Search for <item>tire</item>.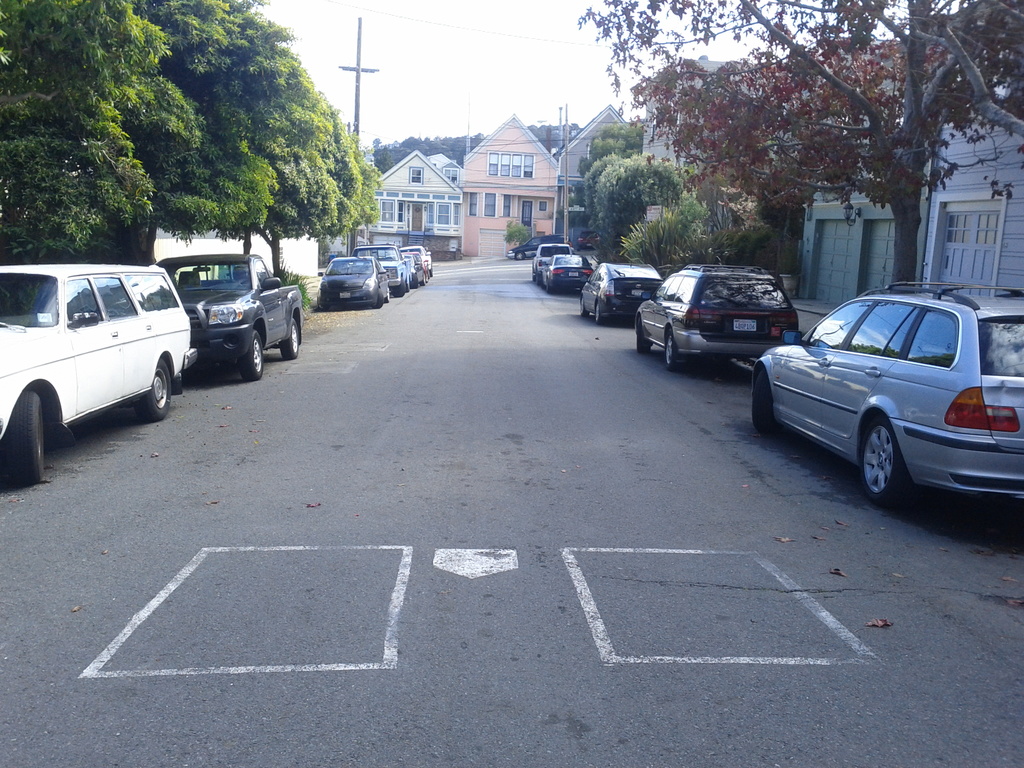
Found at pyautogui.locateOnScreen(596, 303, 604, 325).
